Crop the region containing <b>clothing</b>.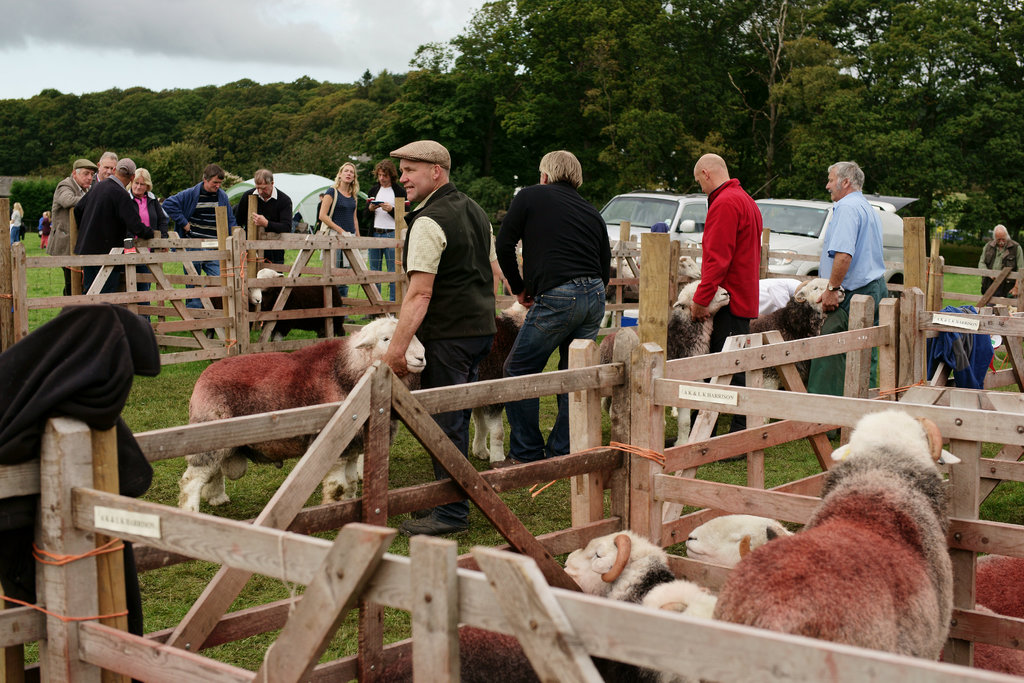
Crop region: bbox=[404, 180, 499, 528].
